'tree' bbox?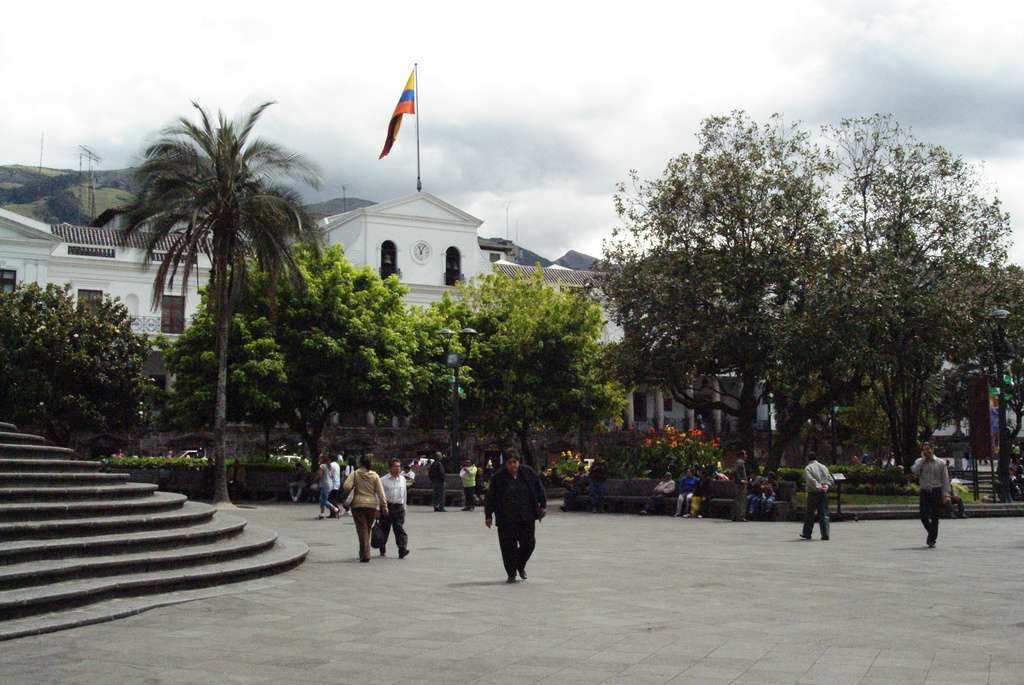
<region>95, 95, 326, 508</region>
